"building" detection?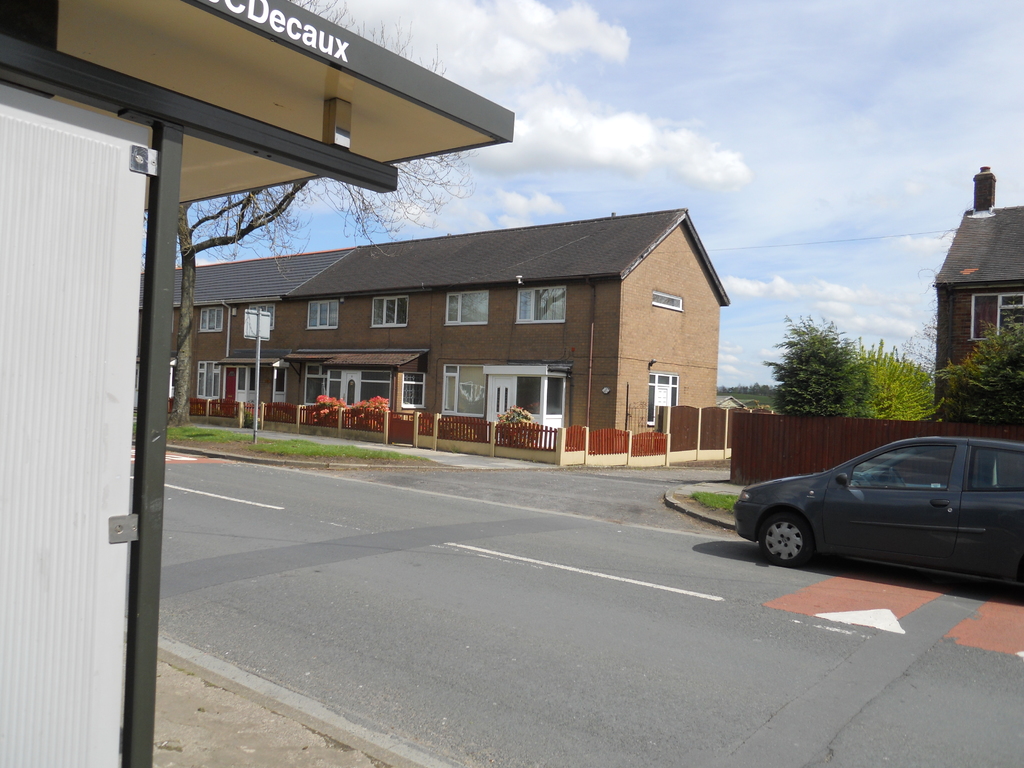
l=138, t=209, r=729, b=465
